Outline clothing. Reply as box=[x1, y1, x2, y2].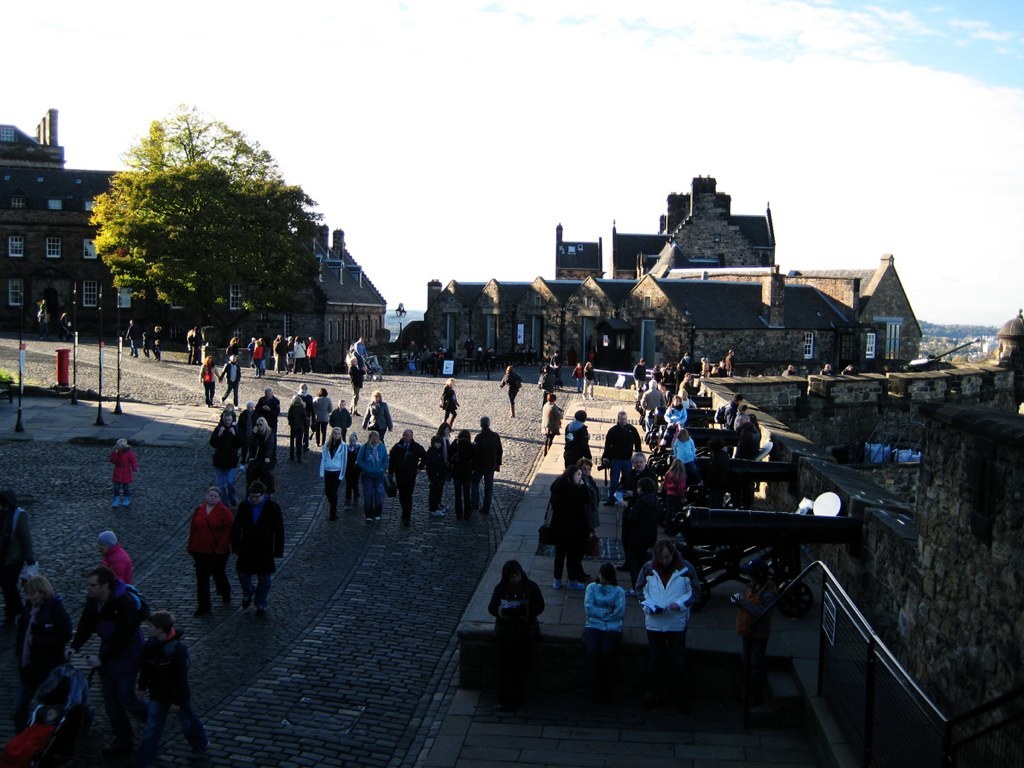
box=[109, 447, 139, 489].
